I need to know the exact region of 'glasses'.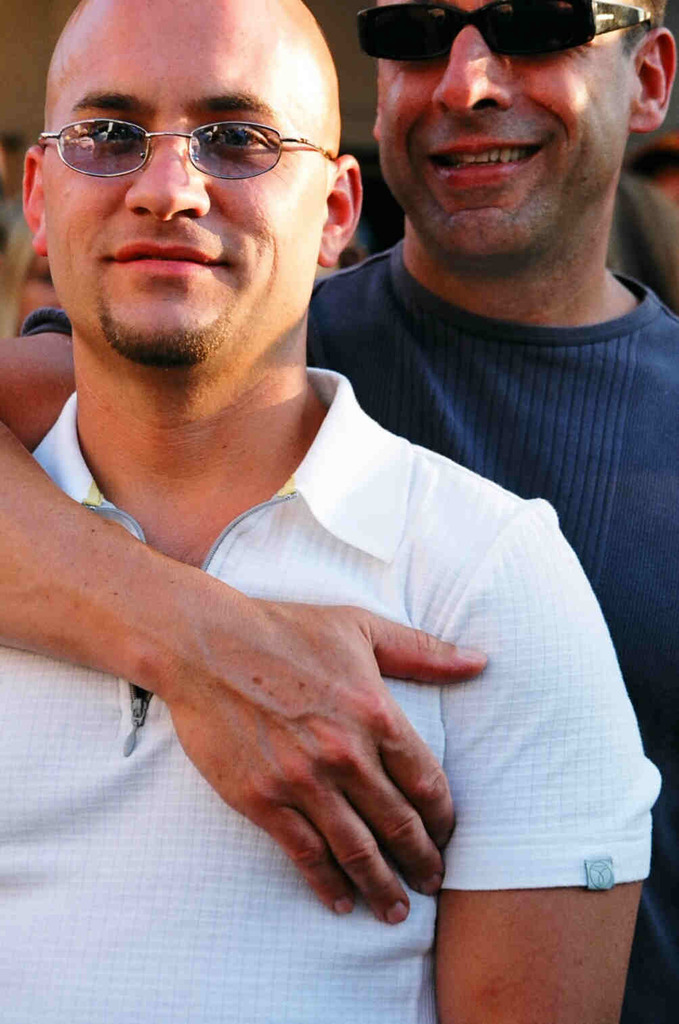
Region: bbox(32, 114, 342, 185).
